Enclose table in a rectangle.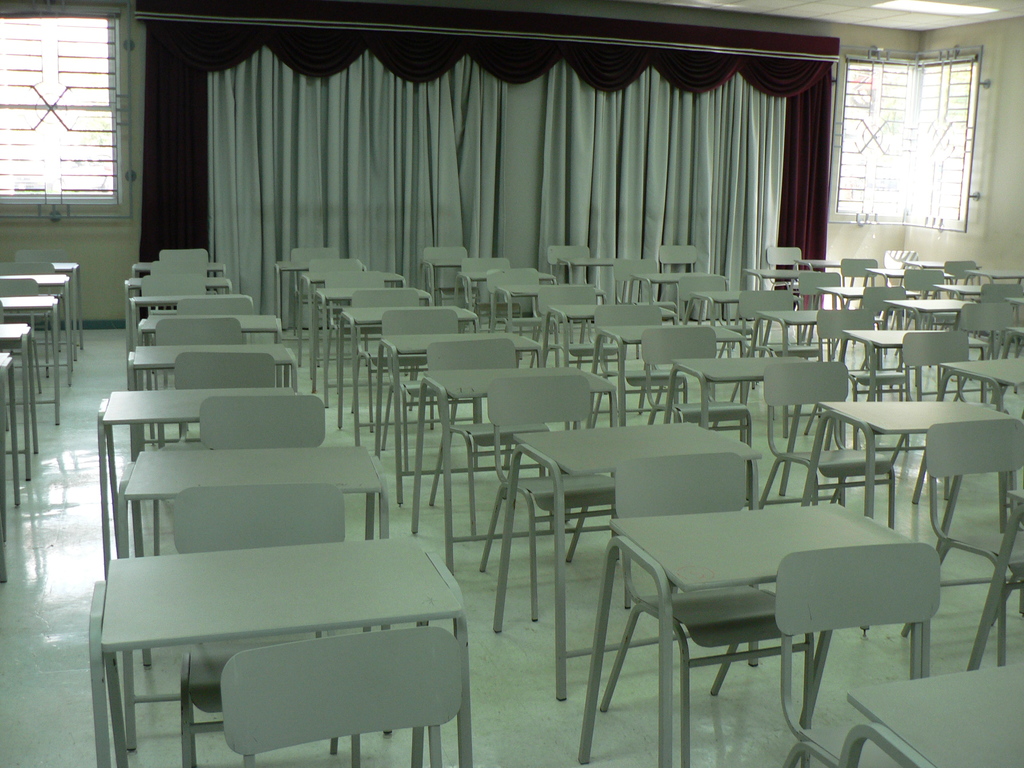
bbox(578, 502, 928, 767).
